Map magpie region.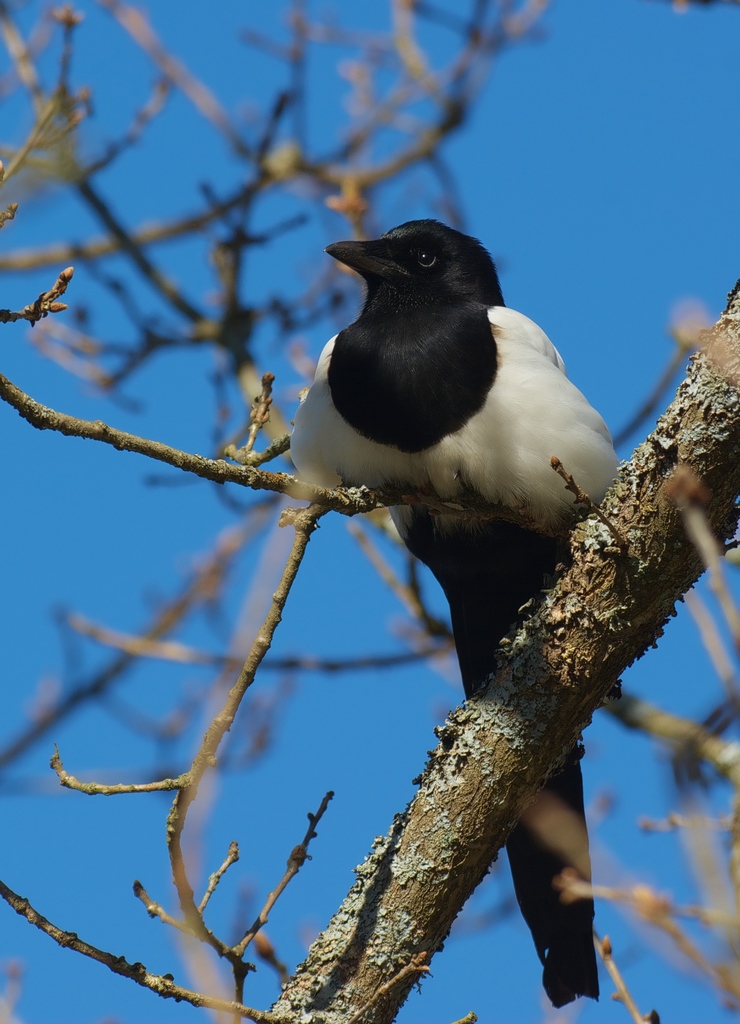
Mapped to 289 219 618 1007.
